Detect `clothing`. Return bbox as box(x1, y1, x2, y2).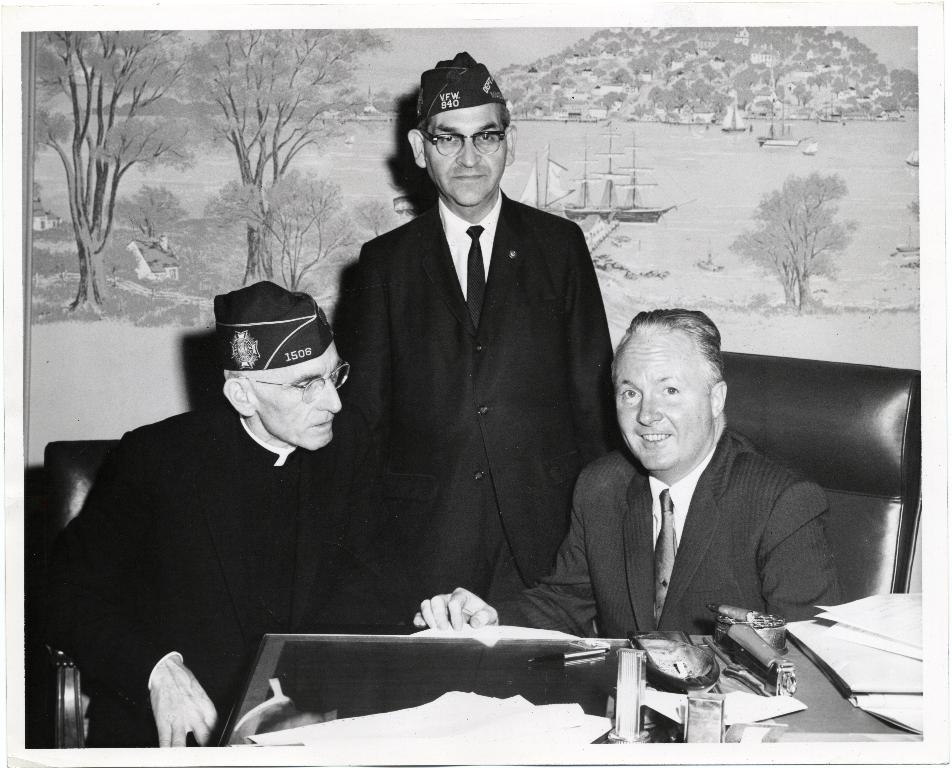
box(36, 398, 410, 748).
